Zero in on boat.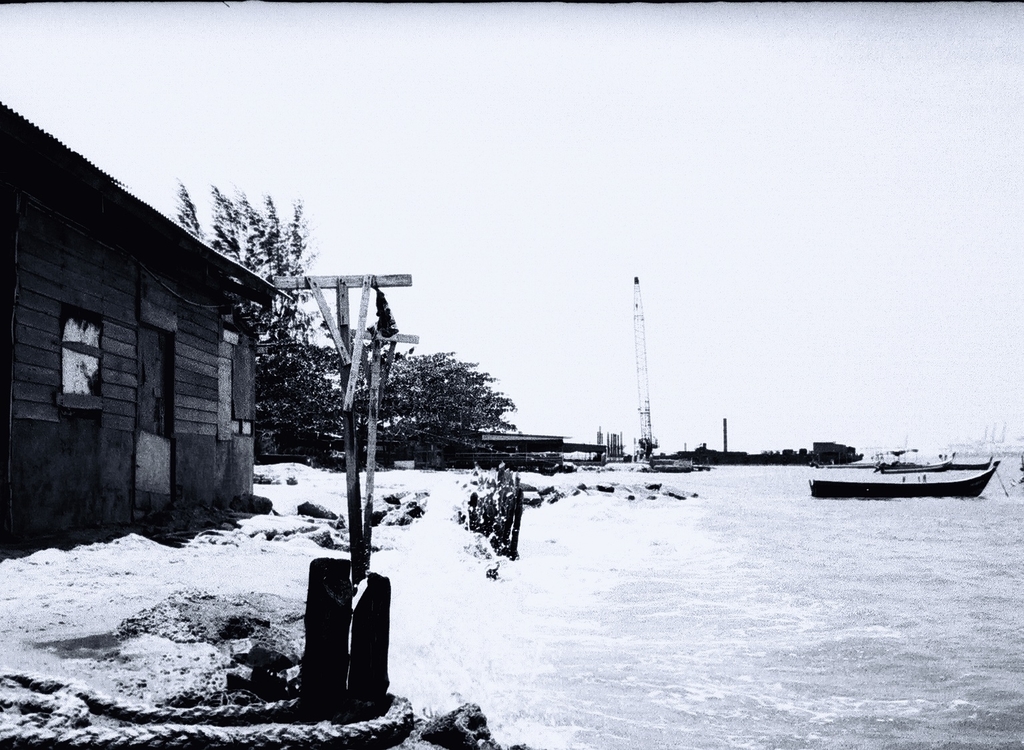
Zeroed in: x1=806 y1=432 x2=1000 y2=504.
